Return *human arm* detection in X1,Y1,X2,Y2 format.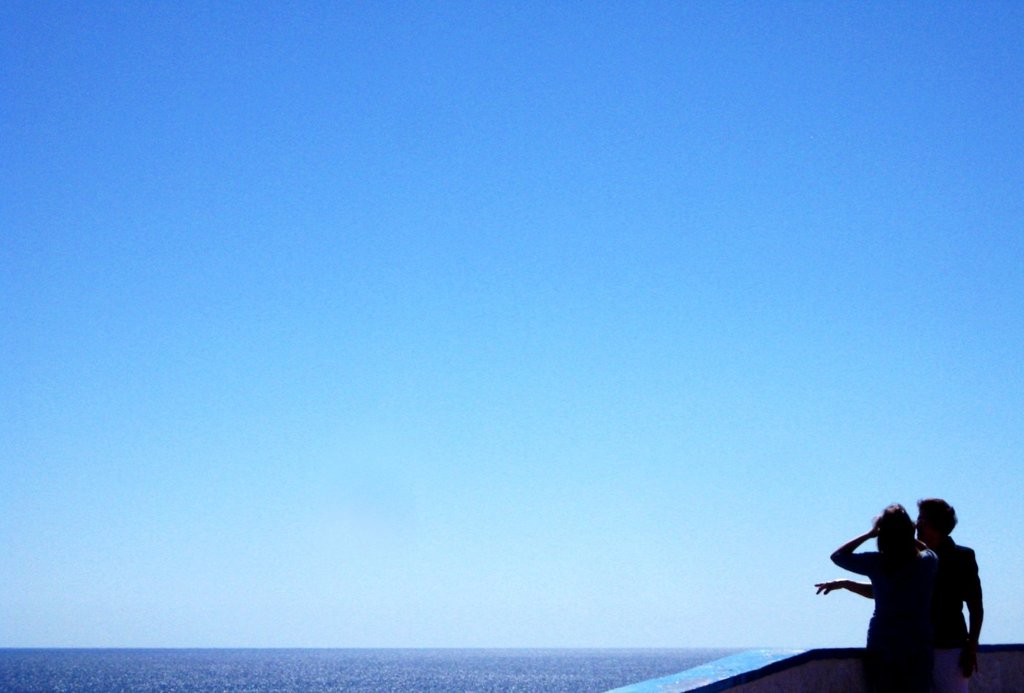
828,528,879,578.
